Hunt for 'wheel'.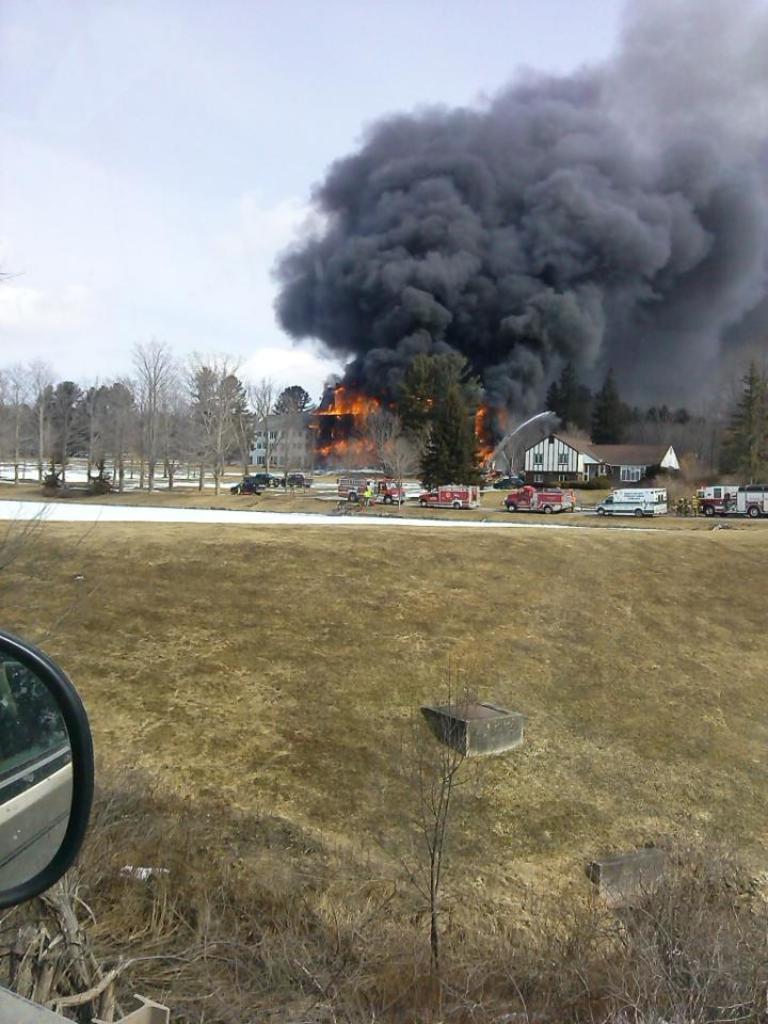
Hunted down at (273,483,275,489).
